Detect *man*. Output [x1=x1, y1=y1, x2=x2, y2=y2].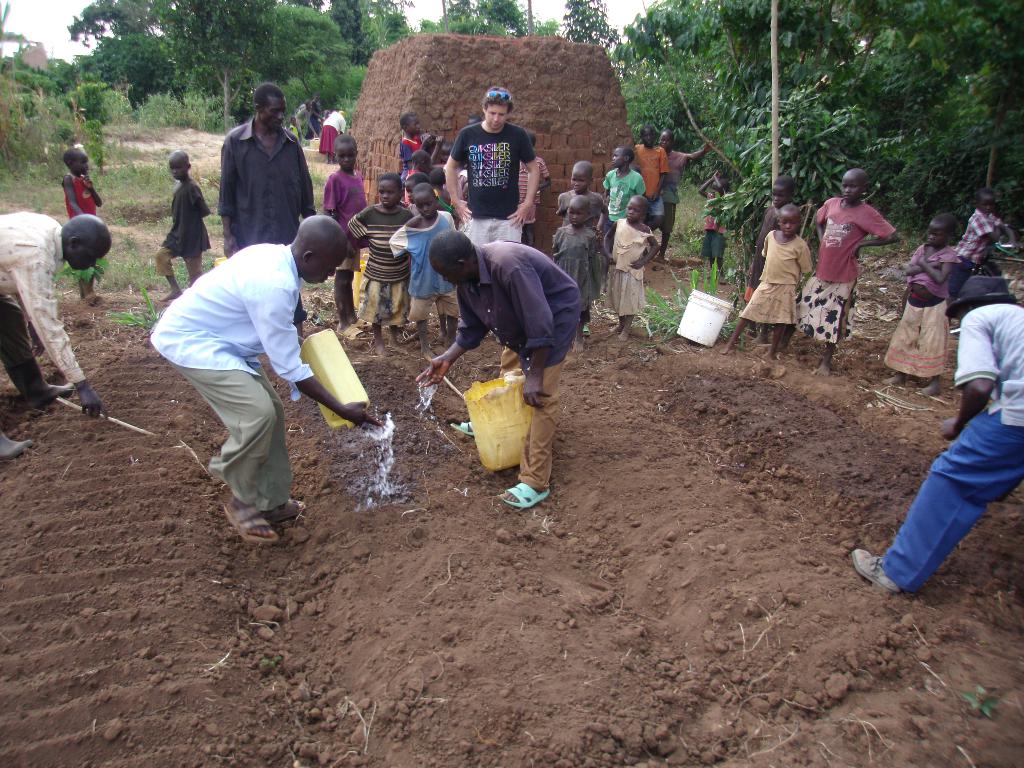
[x1=425, y1=233, x2=591, y2=506].
